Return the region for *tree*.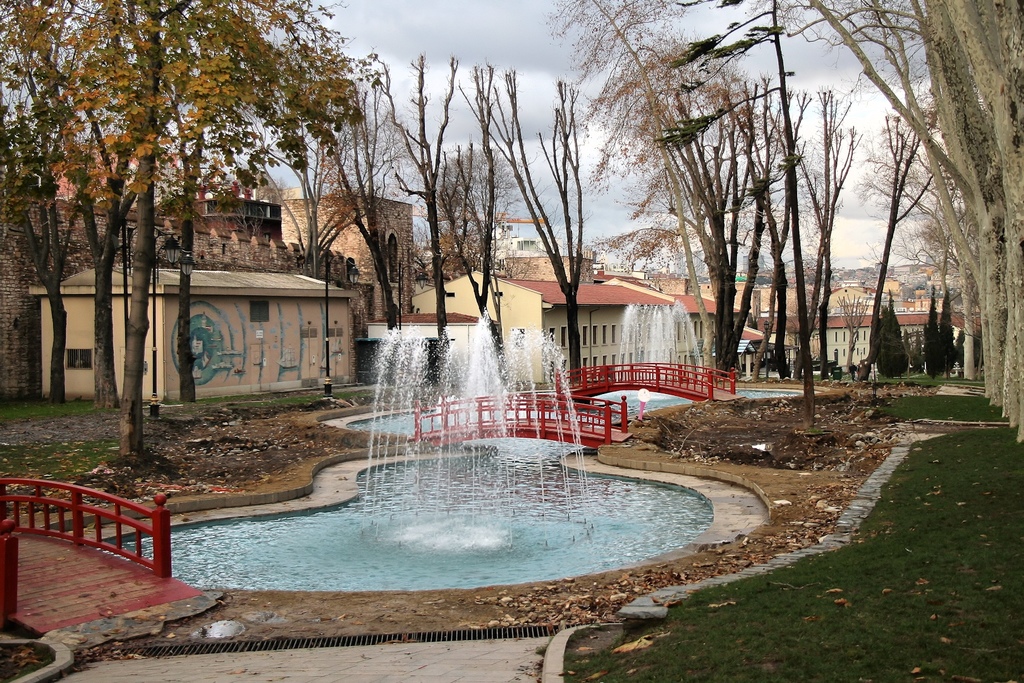
56:6:152:403.
